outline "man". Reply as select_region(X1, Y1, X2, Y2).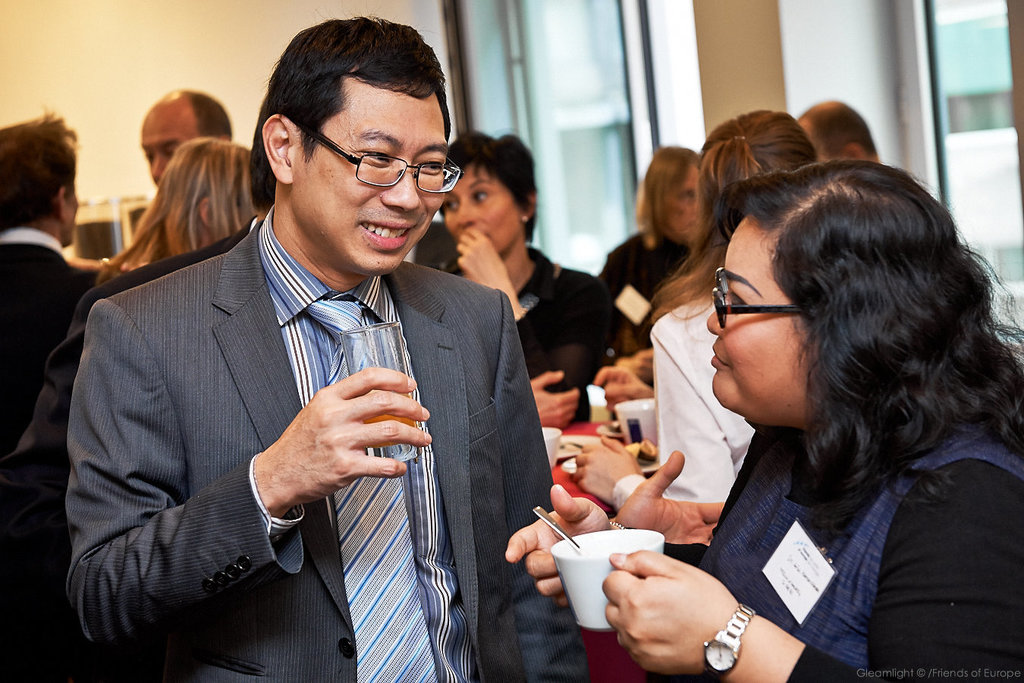
select_region(803, 96, 889, 177).
